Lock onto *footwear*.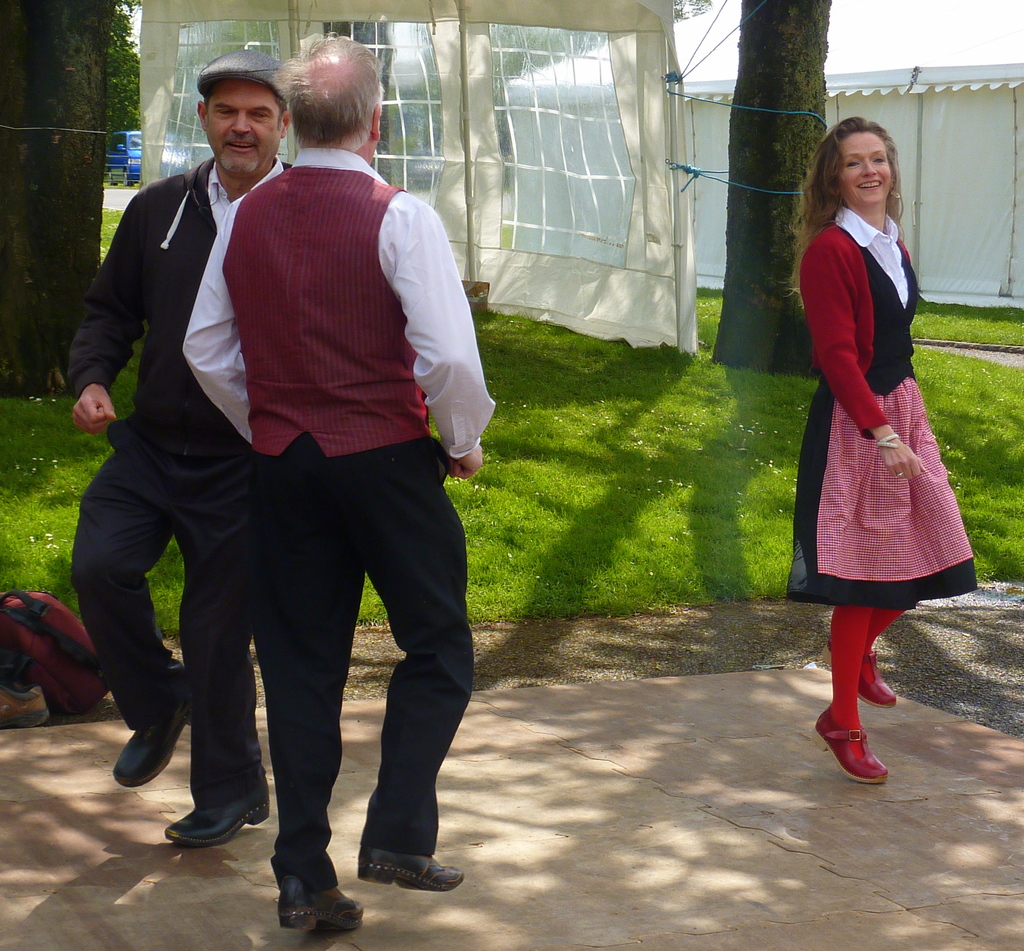
Locked: region(824, 651, 899, 703).
